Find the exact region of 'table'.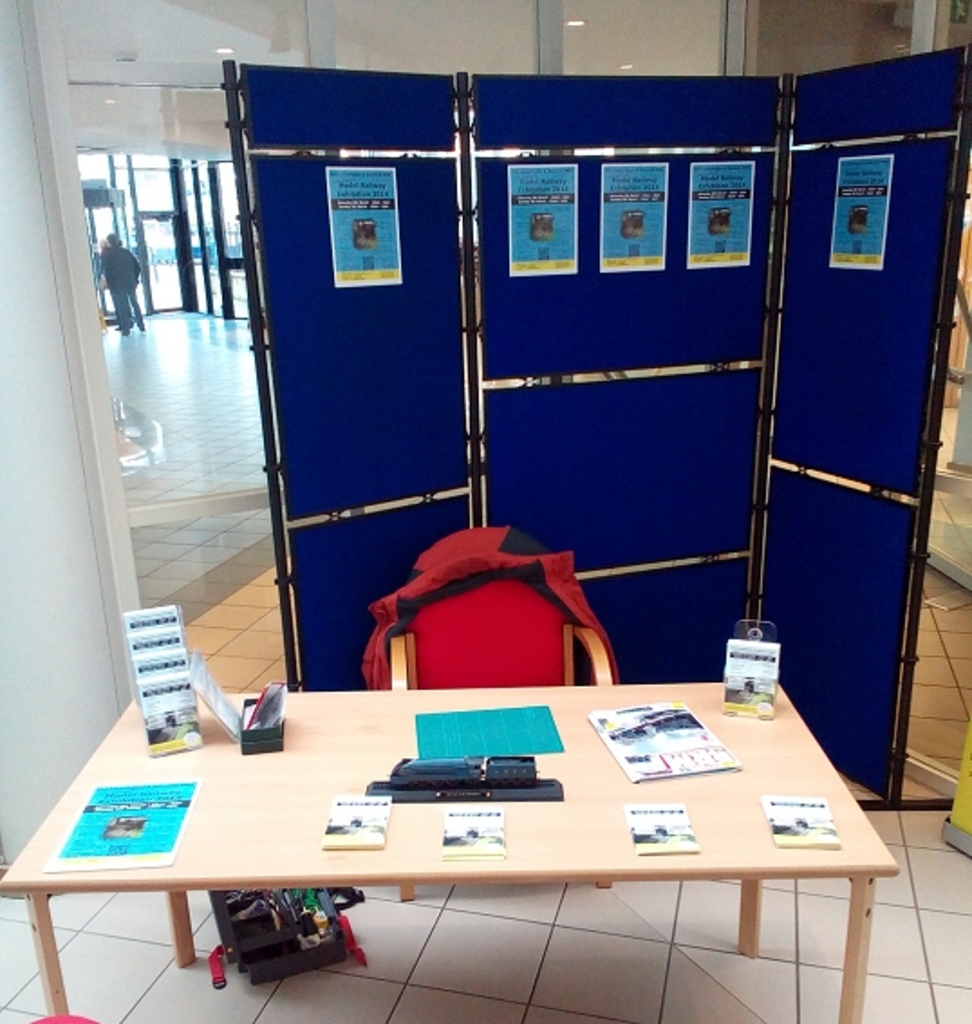
Exact region: <region>29, 672, 921, 988</region>.
